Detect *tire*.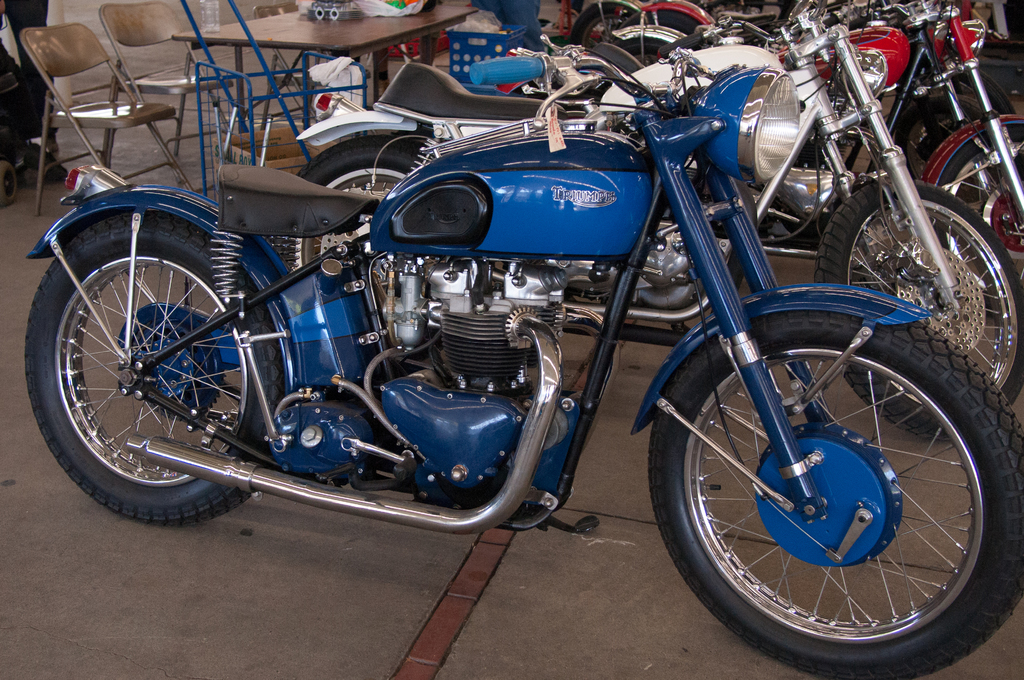
Detected at <region>25, 211, 284, 524</region>.
